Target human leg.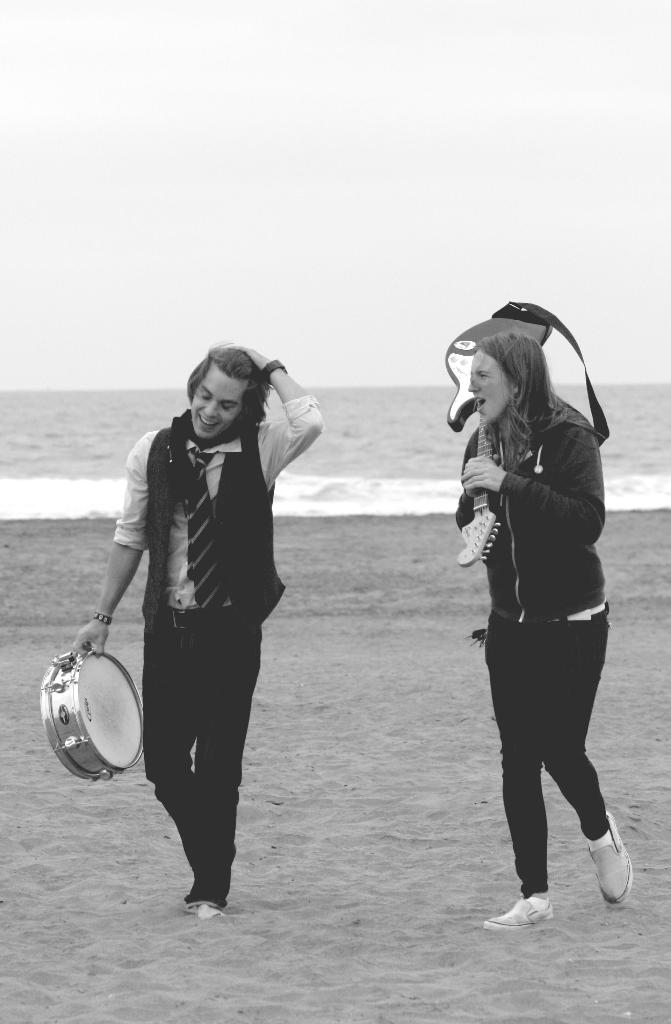
Target region: 146/633/258/913.
